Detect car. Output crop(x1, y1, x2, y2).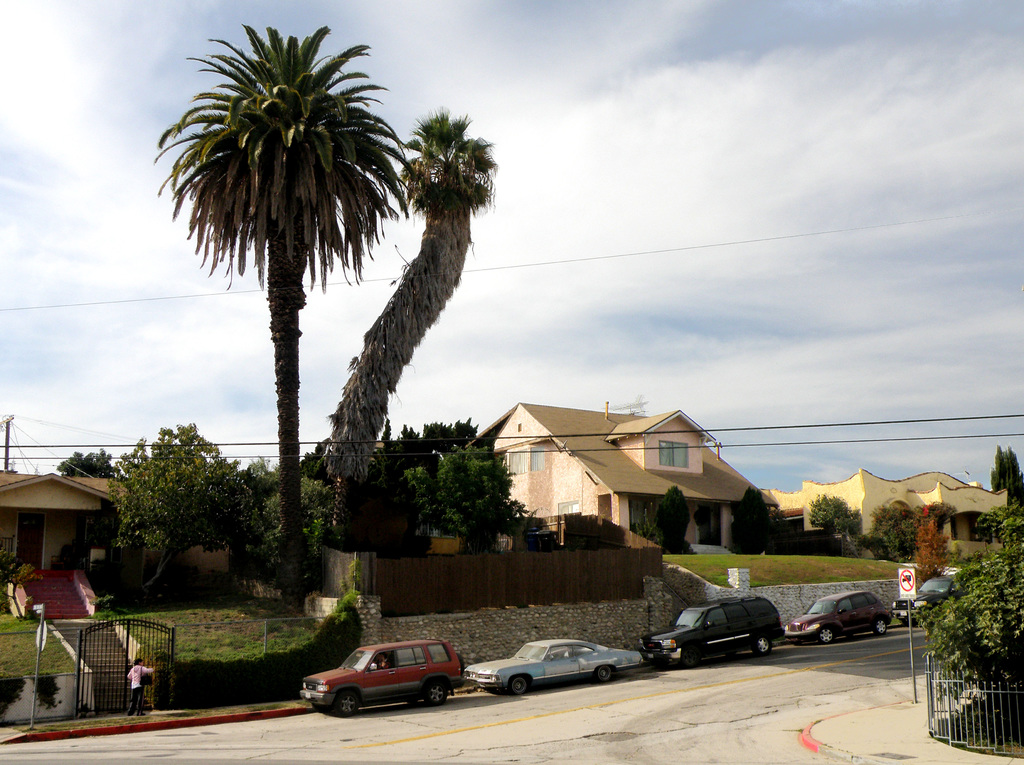
crop(461, 639, 644, 693).
